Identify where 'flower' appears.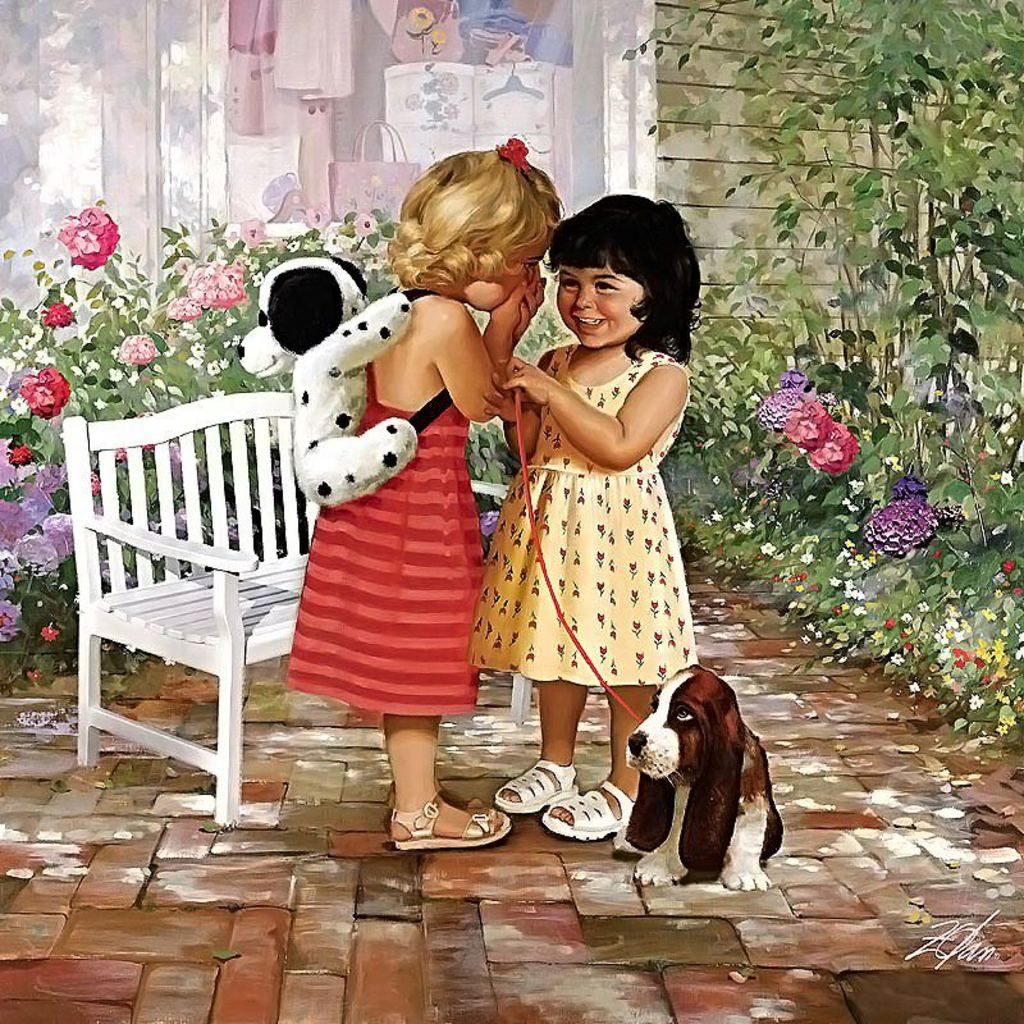
Appears at detection(998, 463, 1016, 489).
